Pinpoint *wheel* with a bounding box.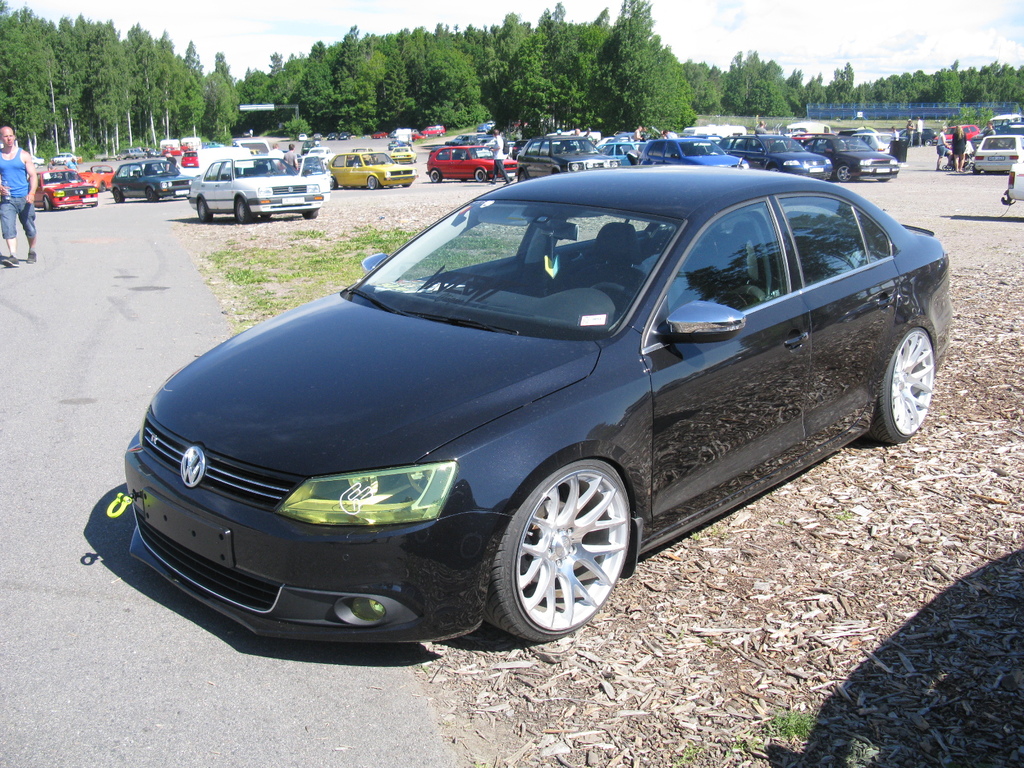
(left=860, top=330, right=938, bottom=445).
